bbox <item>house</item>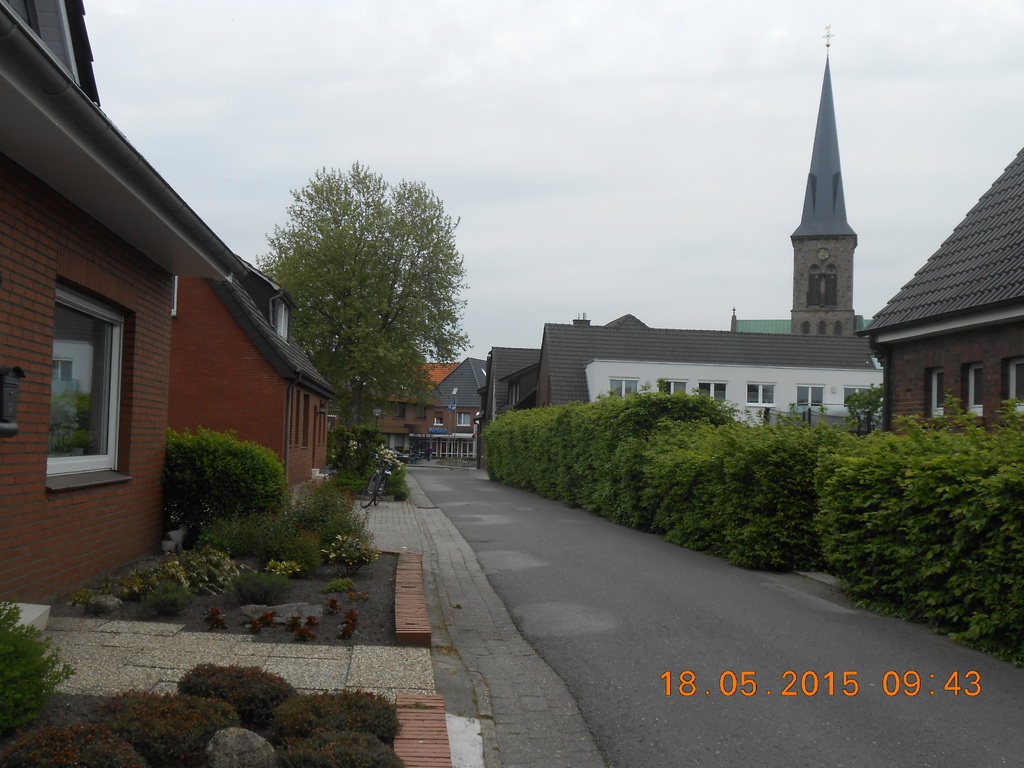
(x1=728, y1=308, x2=870, y2=331)
